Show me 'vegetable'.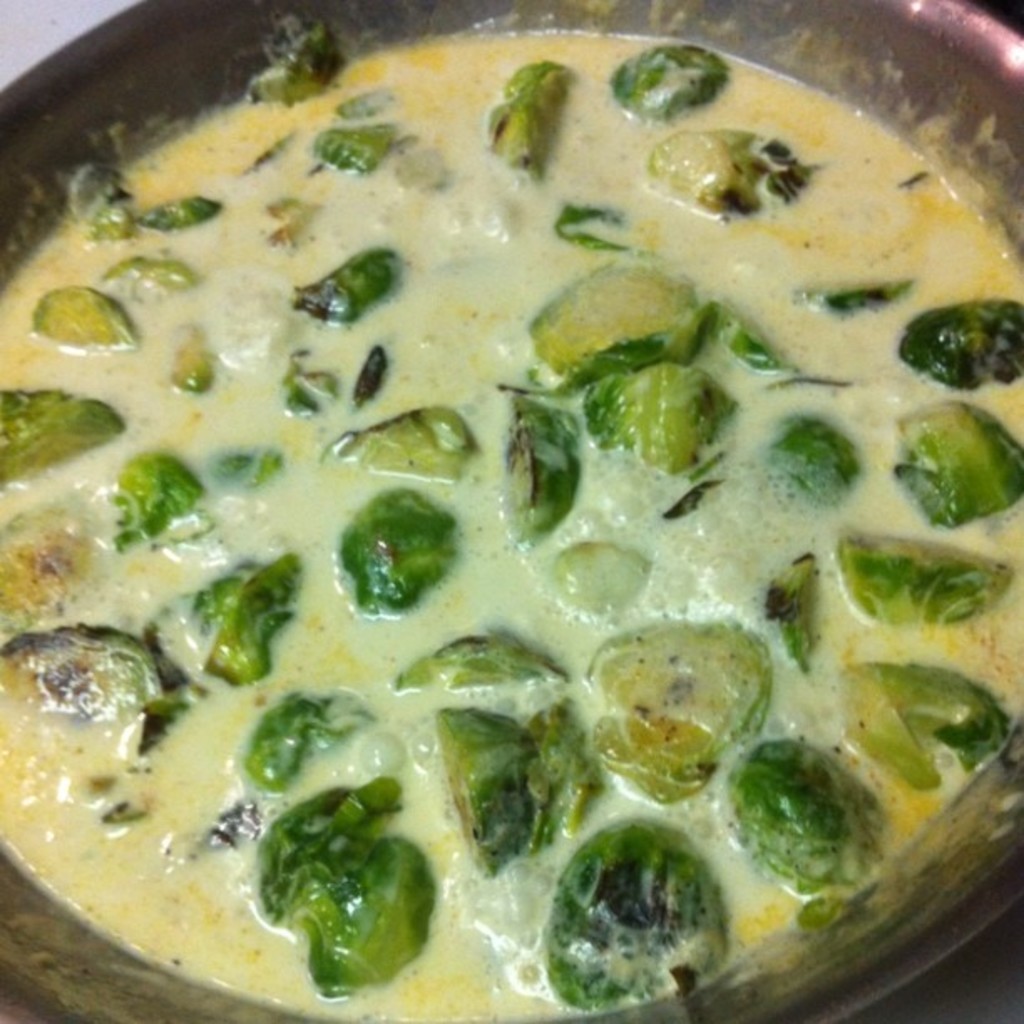
'vegetable' is here: [x1=709, y1=300, x2=798, y2=373].
